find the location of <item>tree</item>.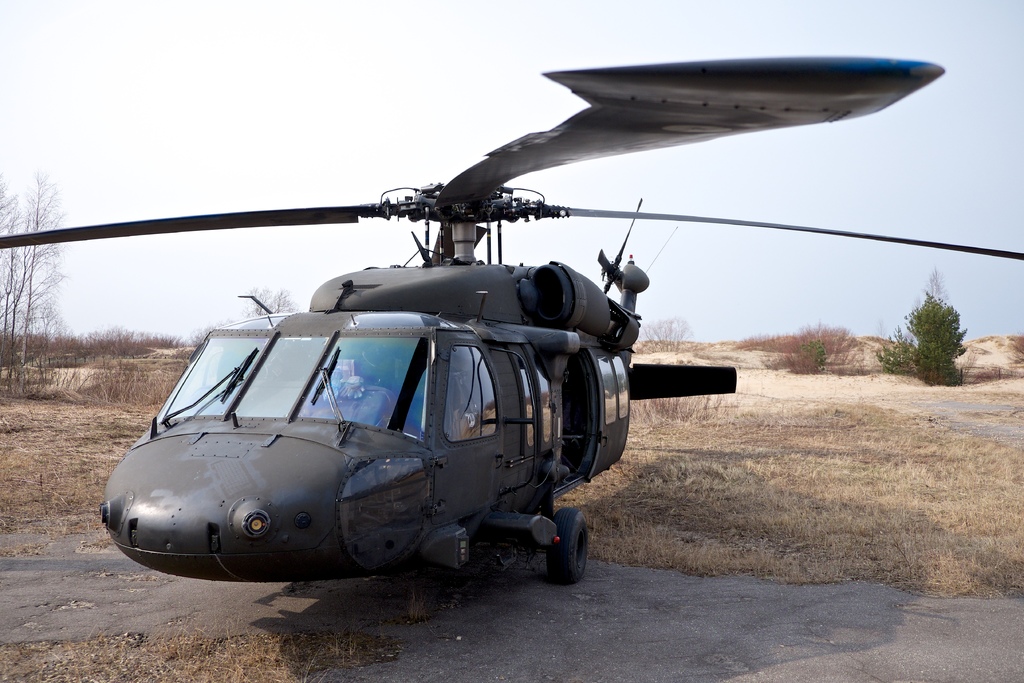
Location: 893, 272, 972, 379.
